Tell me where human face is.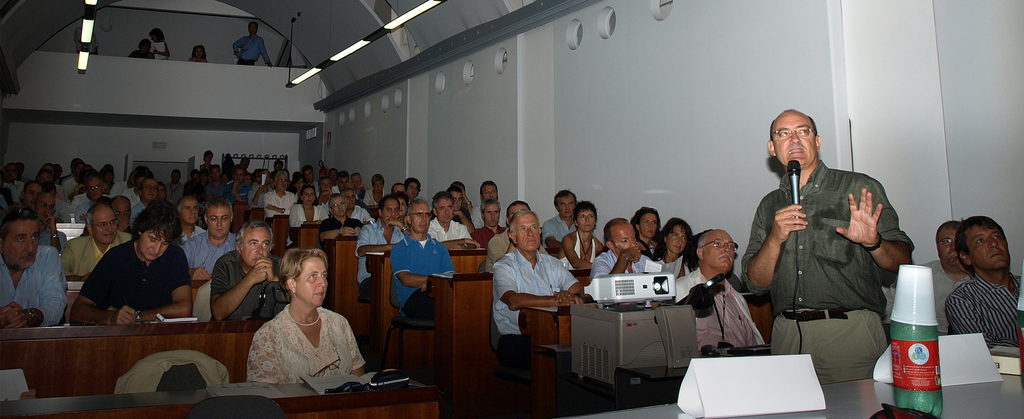
human face is at (left=435, top=197, right=454, bottom=222).
